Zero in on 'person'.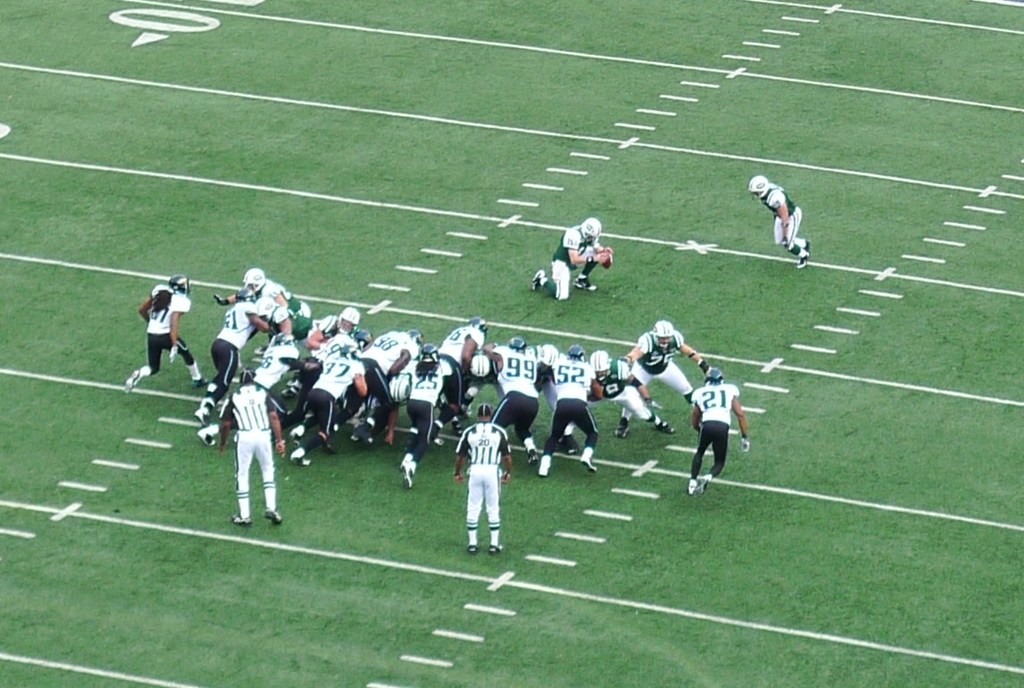
Zeroed in: locate(196, 290, 267, 417).
